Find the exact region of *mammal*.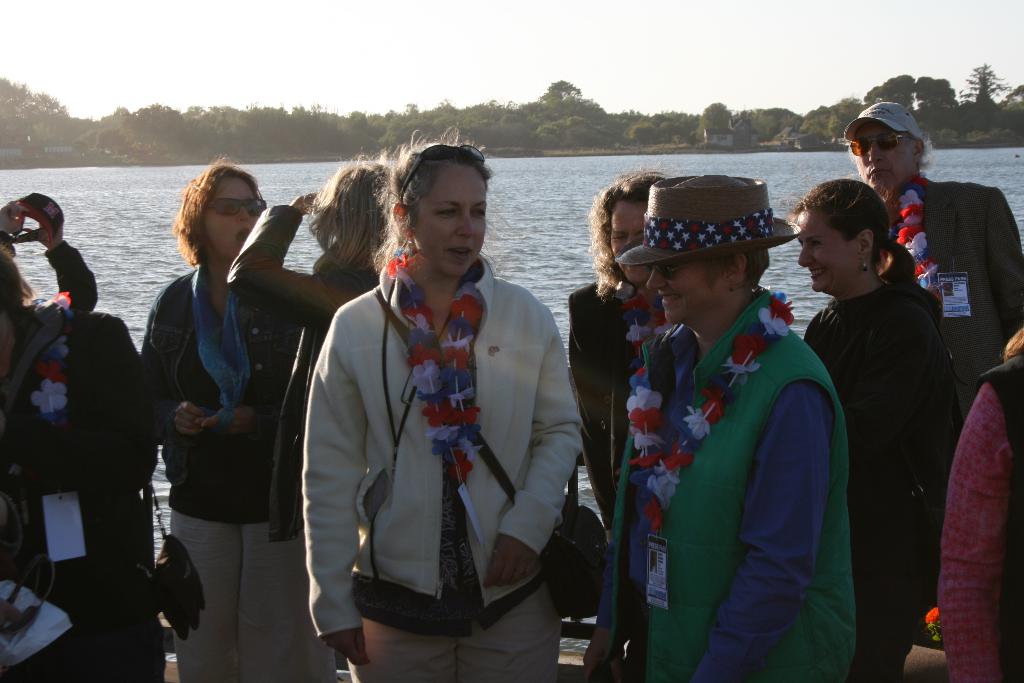
Exact region: (left=0, top=235, right=168, bottom=682).
